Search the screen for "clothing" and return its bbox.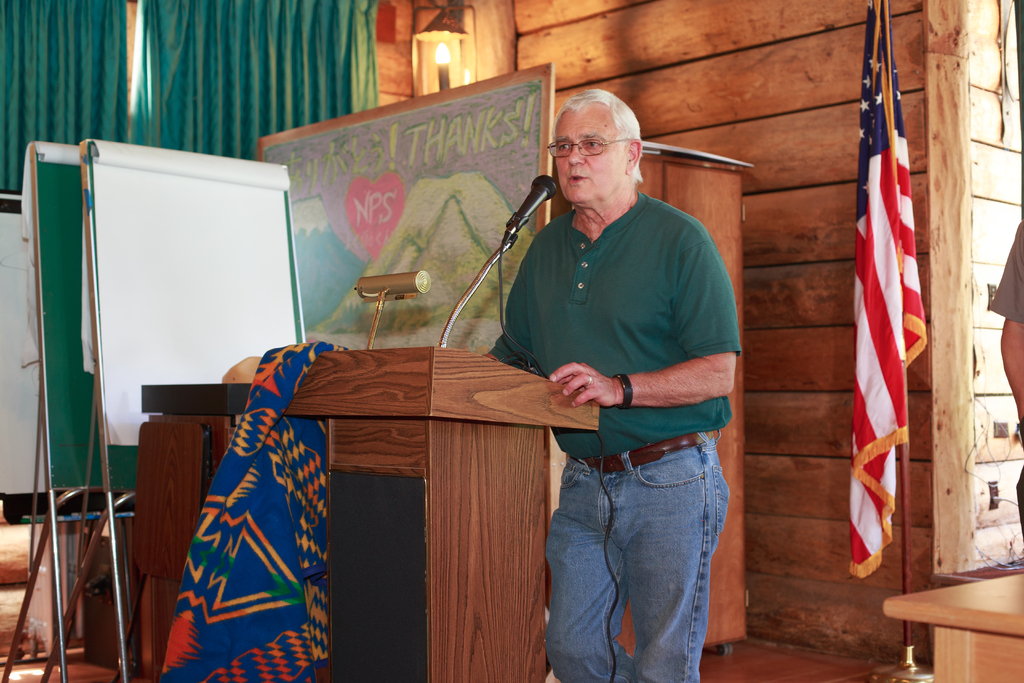
Found: (486,188,742,682).
